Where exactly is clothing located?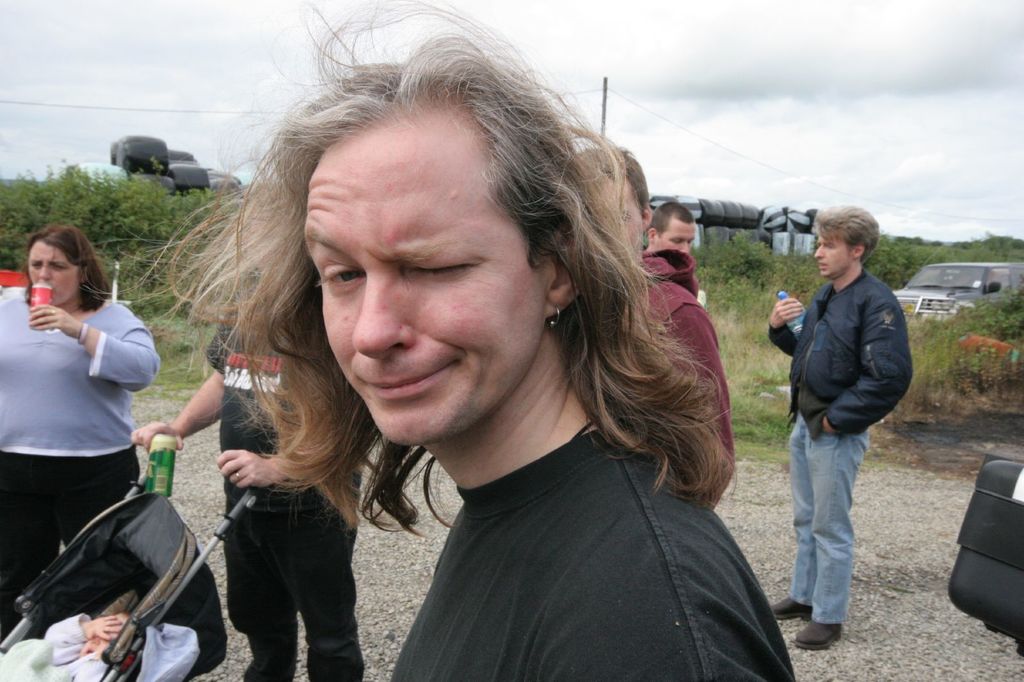
Its bounding box is rect(209, 311, 376, 677).
